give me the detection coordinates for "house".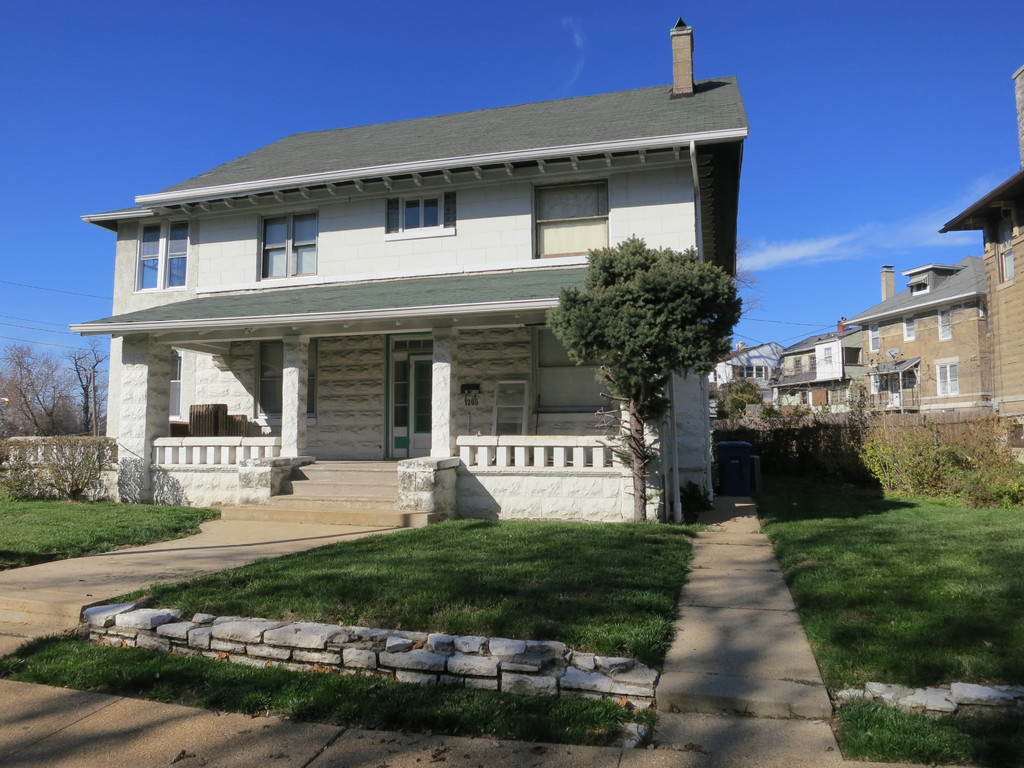
box=[947, 79, 1023, 408].
